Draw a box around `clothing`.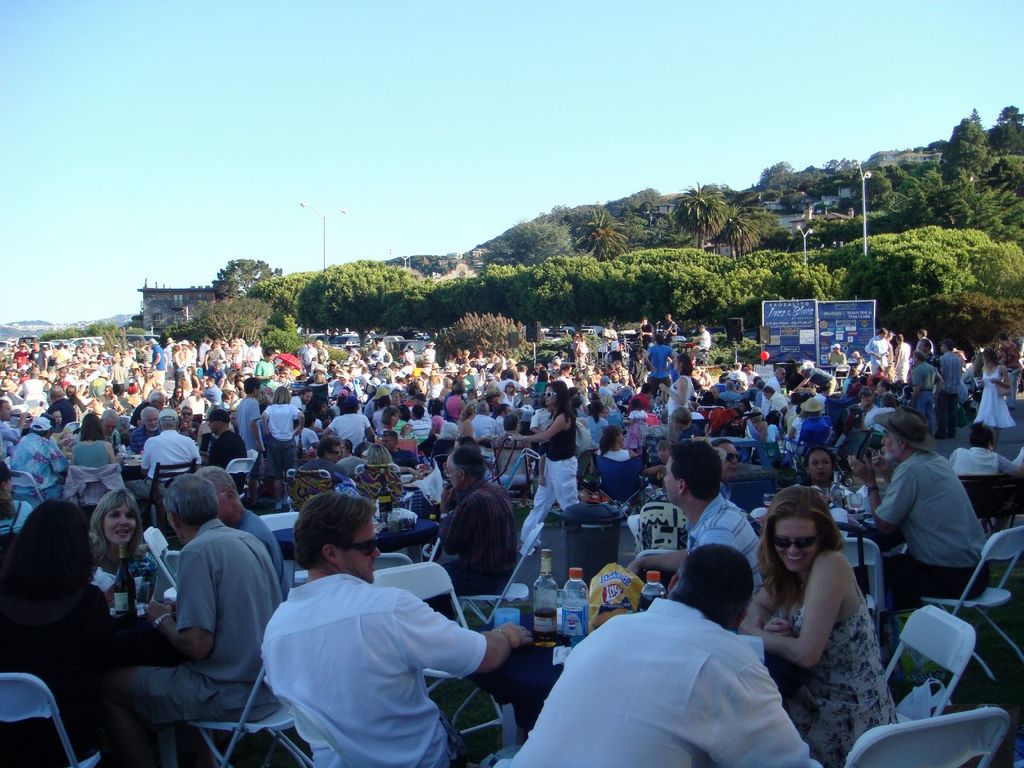
left=521, top=410, right=579, bottom=558.
